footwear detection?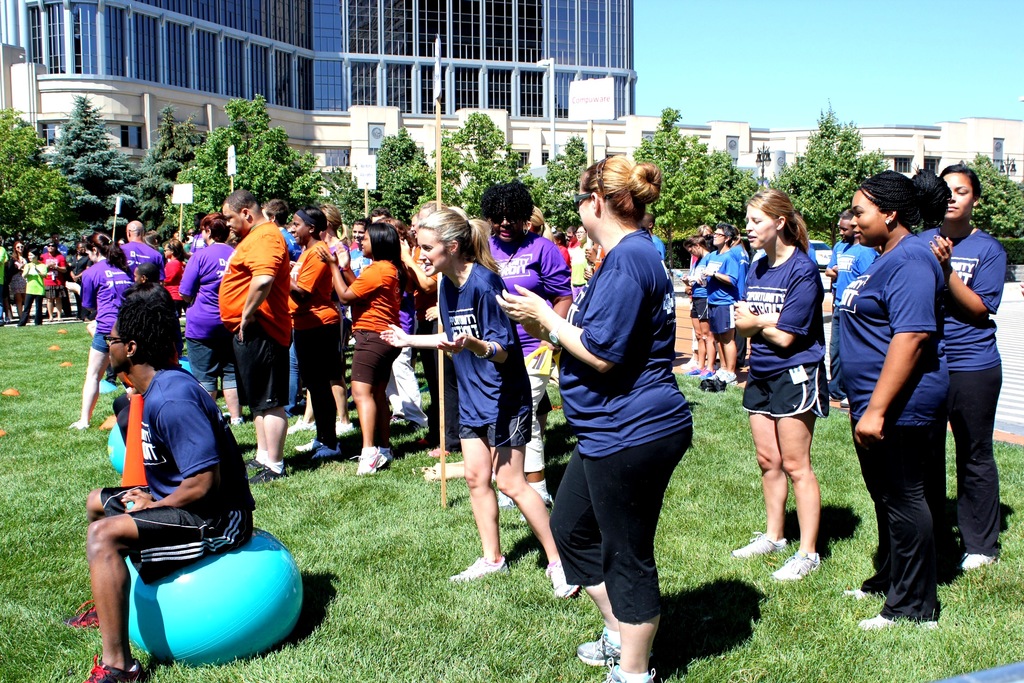
bbox=(292, 436, 312, 453)
